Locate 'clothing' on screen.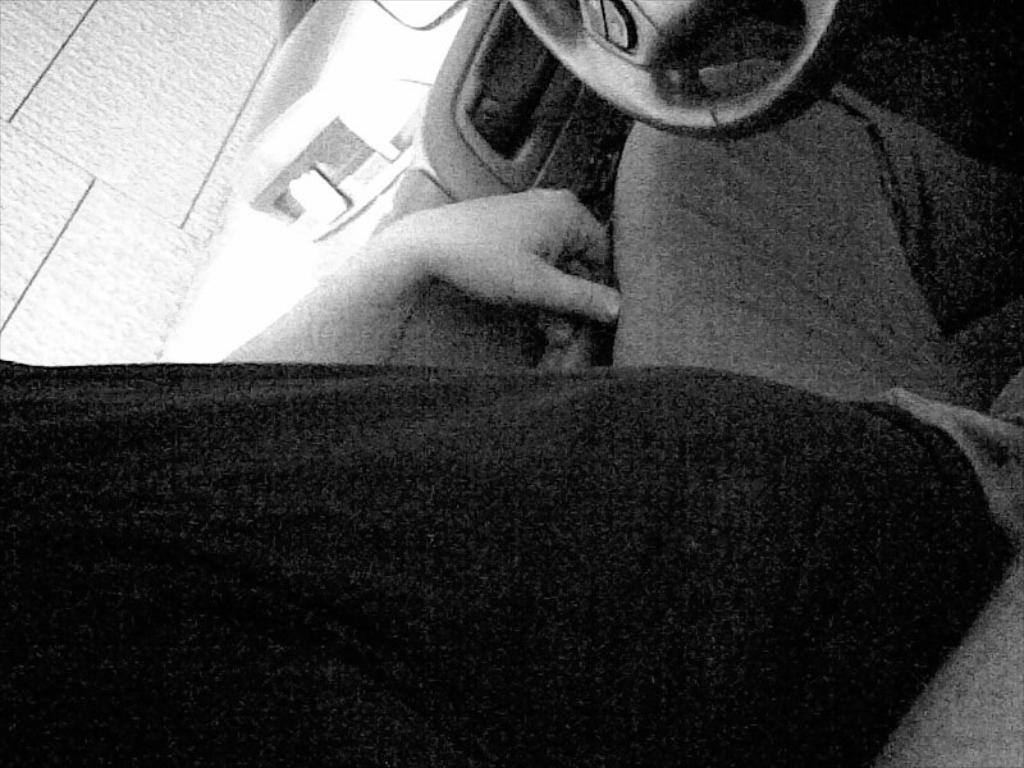
On screen at box(0, 46, 1023, 767).
